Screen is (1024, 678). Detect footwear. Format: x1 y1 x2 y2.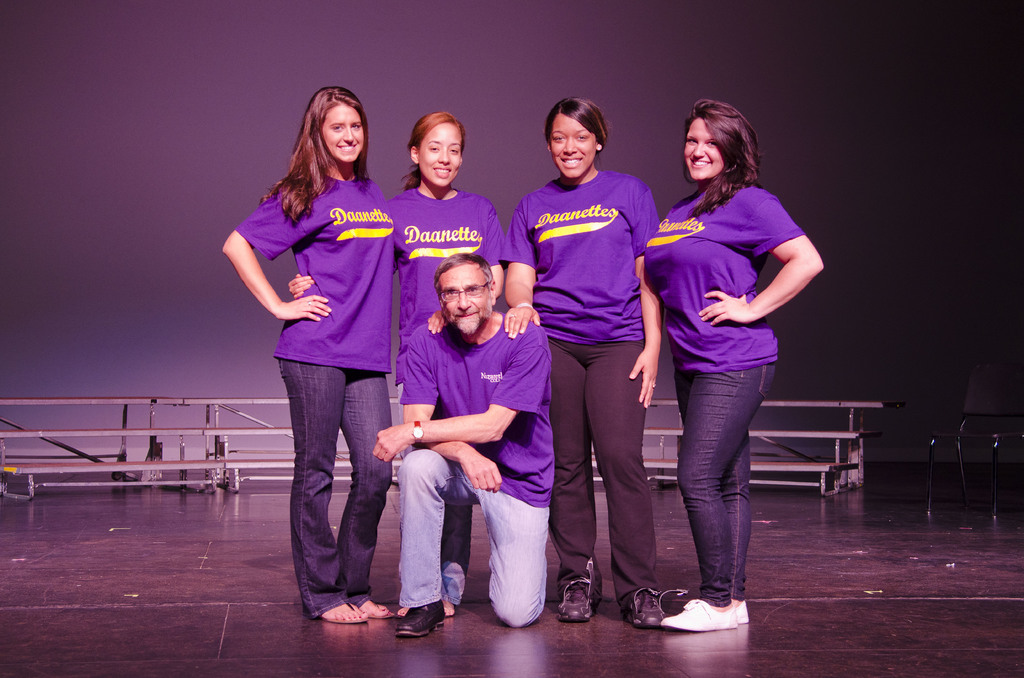
663 595 740 631.
